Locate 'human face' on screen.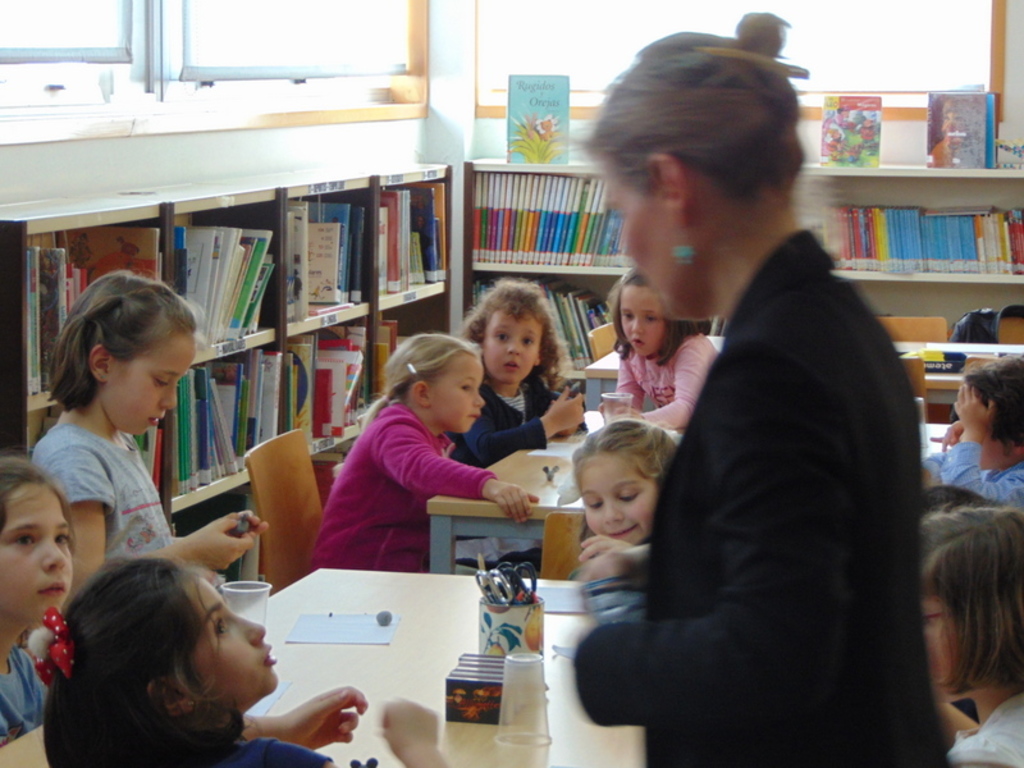
On screen at bbox=[485, 307, 548, 385].
